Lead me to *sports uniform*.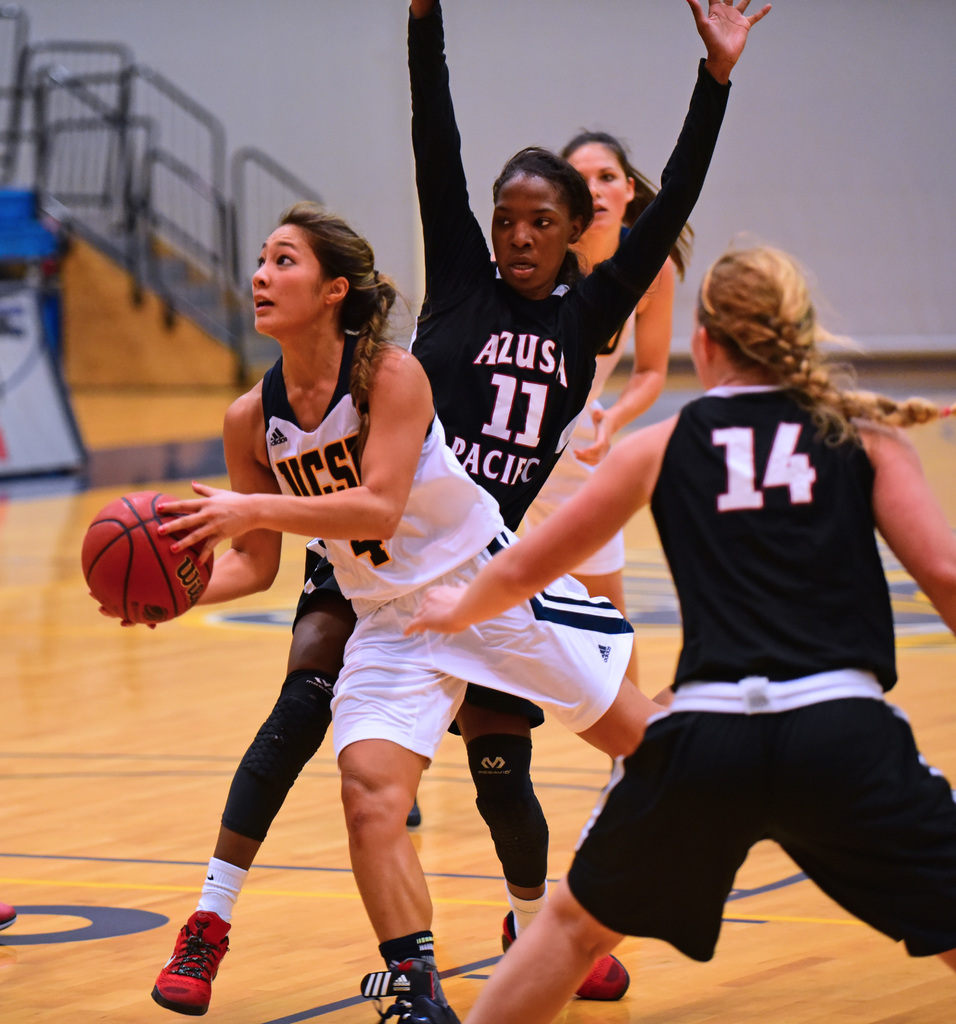
Lead to <box>578,237,944,989</box>.
